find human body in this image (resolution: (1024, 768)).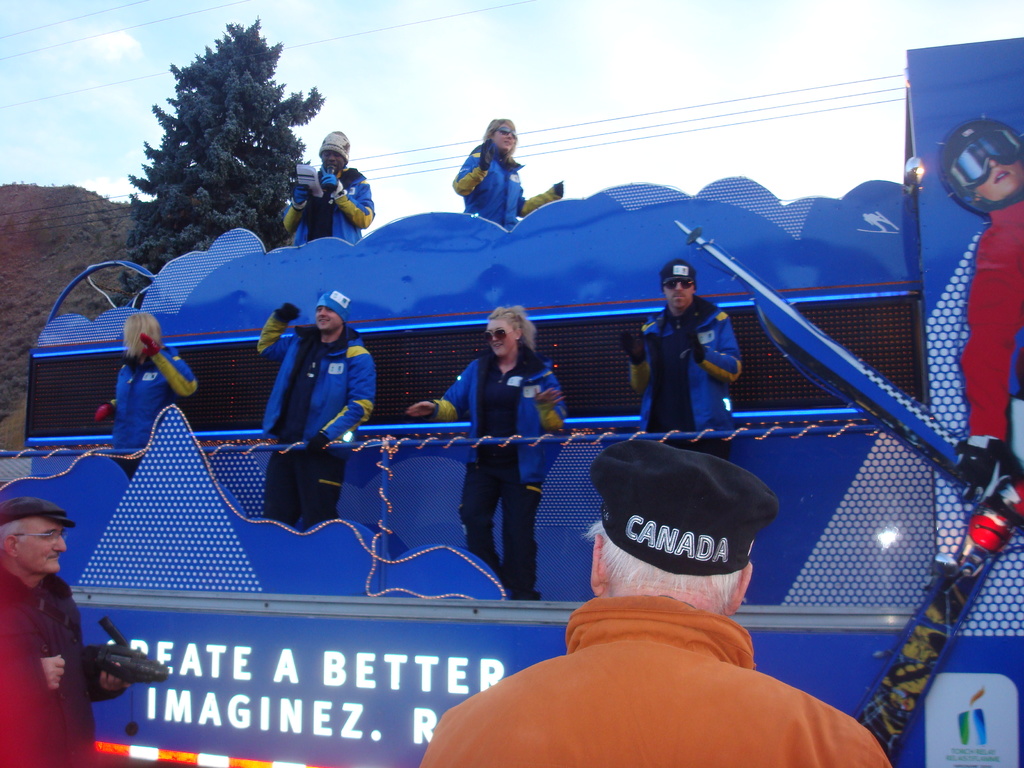
[280, 132, 373, 243].
